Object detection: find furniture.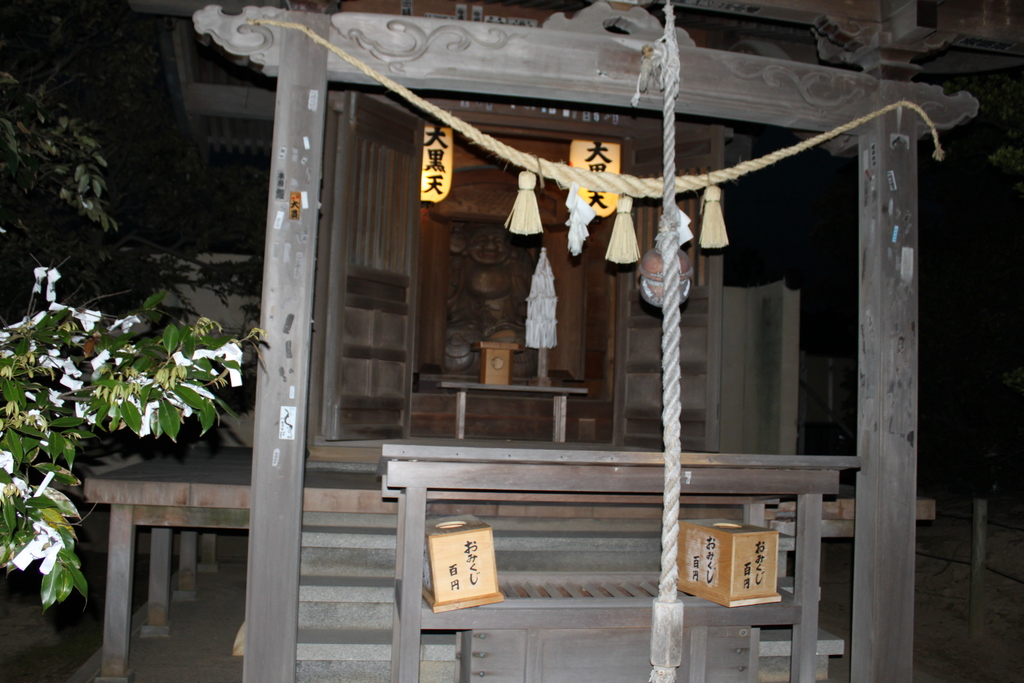
[472, 338, 518, 383].
